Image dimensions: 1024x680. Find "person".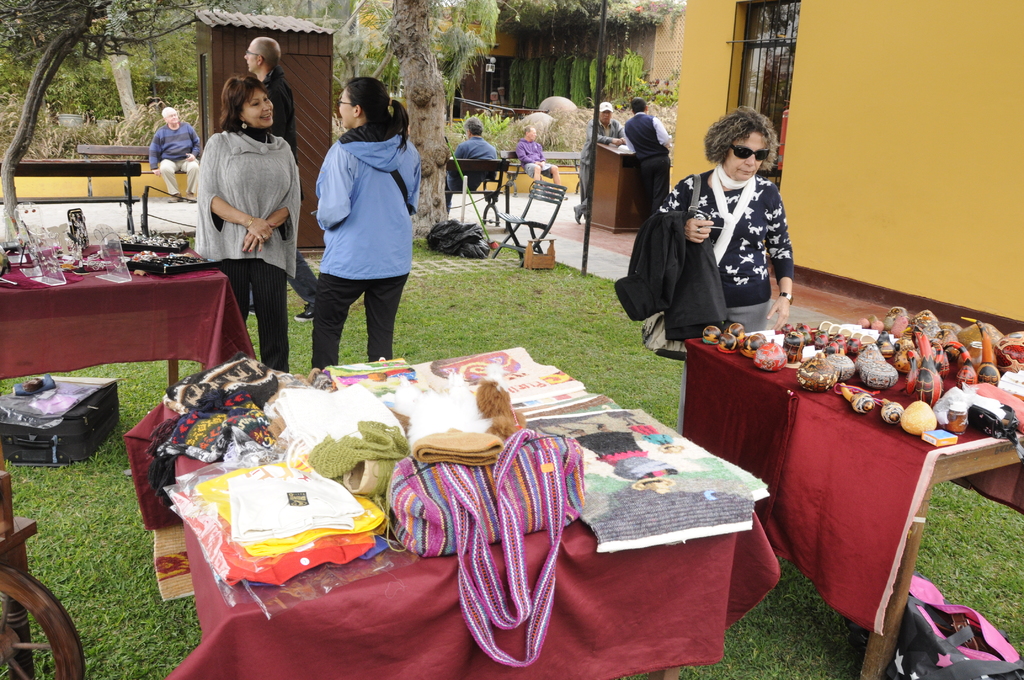
{"left": 187, "top": 72, "right": 308, "bottom": 375}.
